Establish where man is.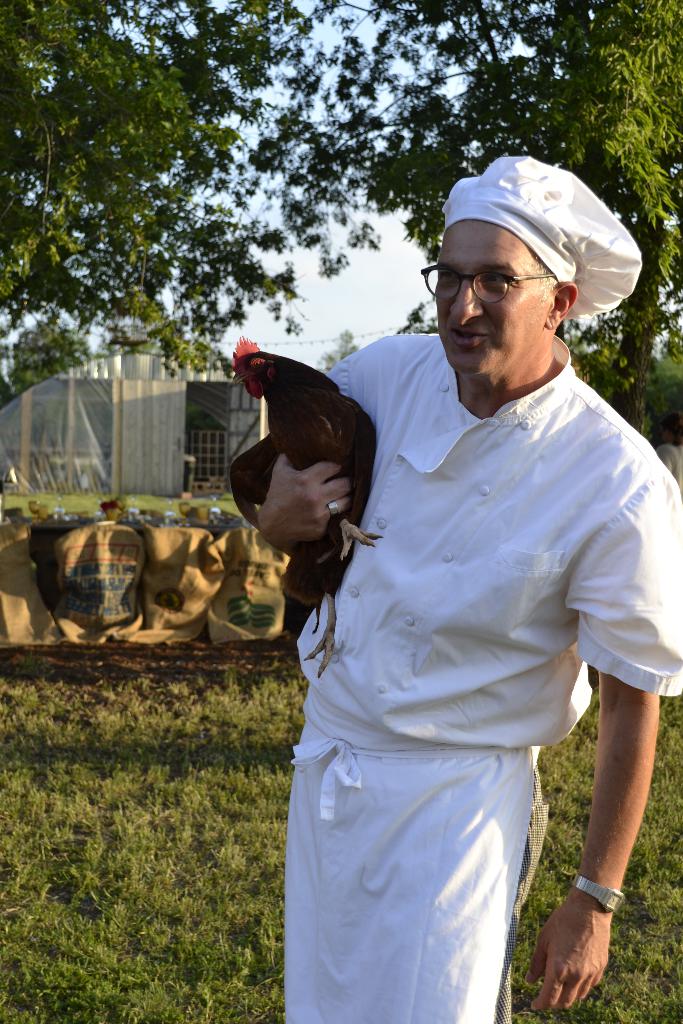
Established at 240:151:657:1009.
